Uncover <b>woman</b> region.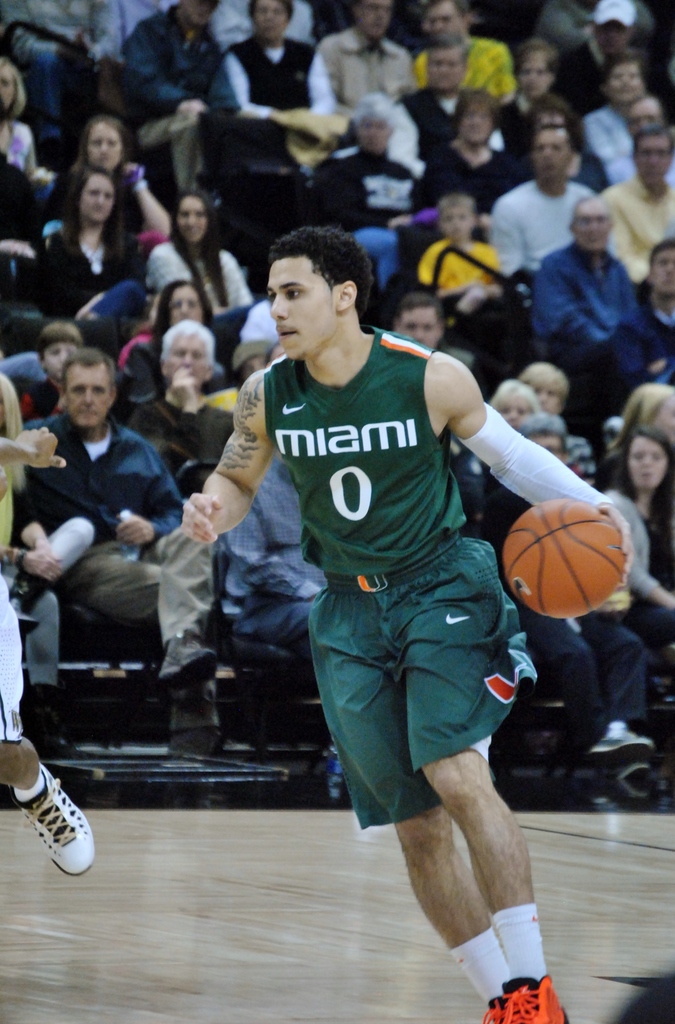
Uncovered: select_region(28, 131, 156, 313).
